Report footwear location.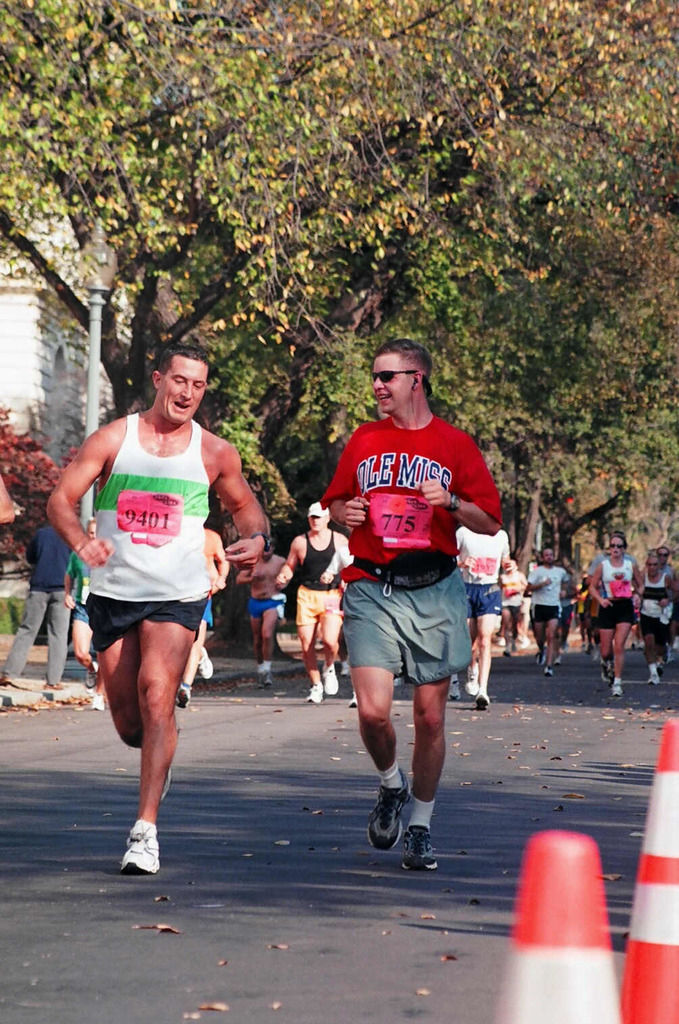
Report: bbox=(367, 770, 413, 853).
